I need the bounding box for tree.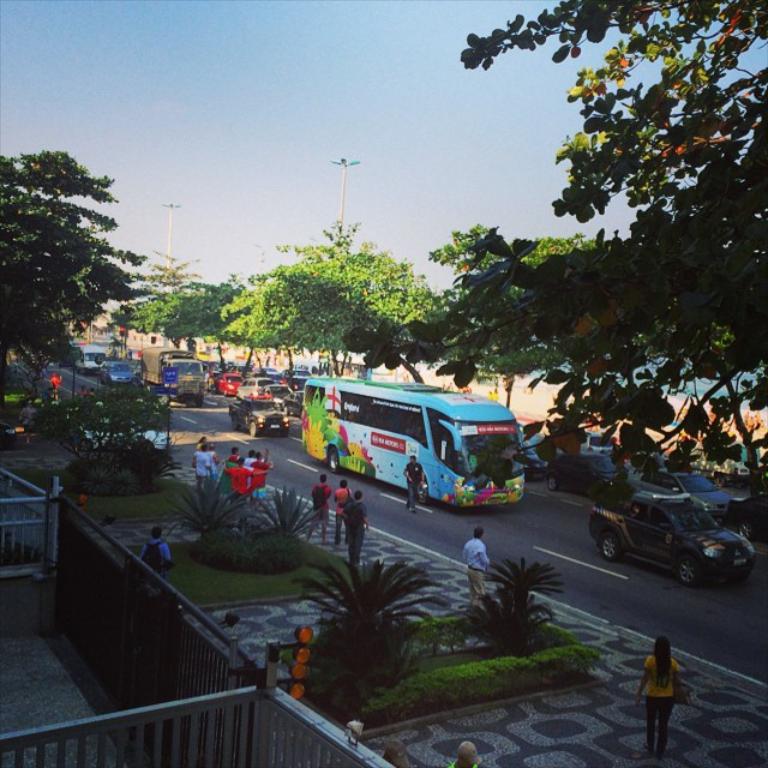
Here it is: 430, 226, 605, 384.
